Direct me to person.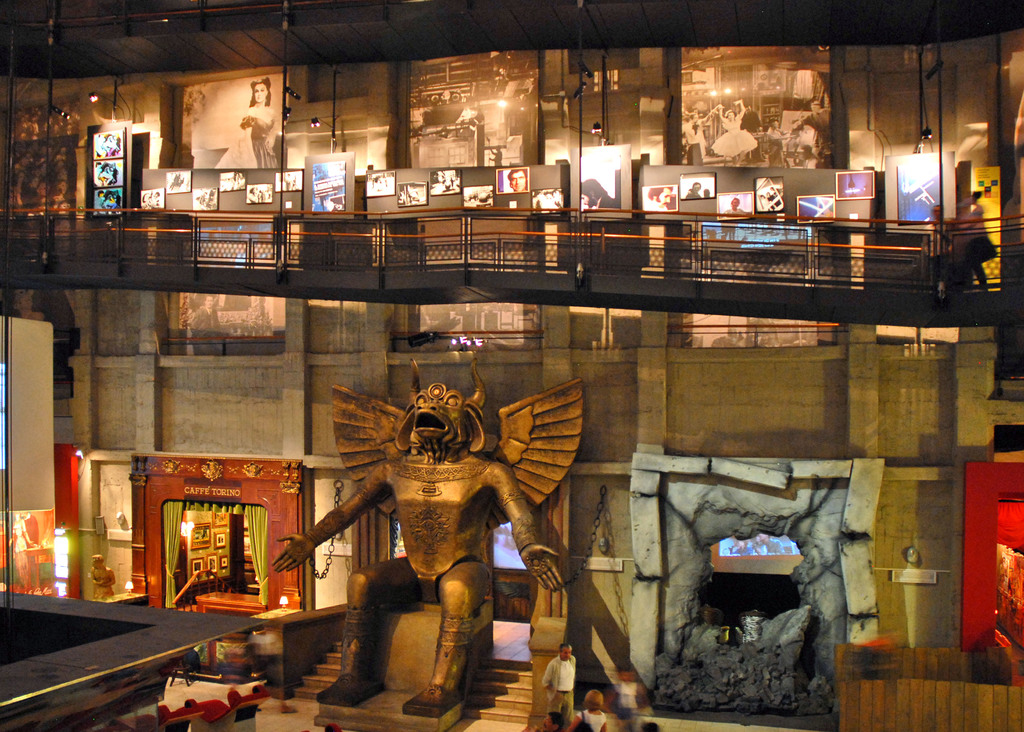
Direction: (x1=580, y1=180, x2=616, y2=209).
